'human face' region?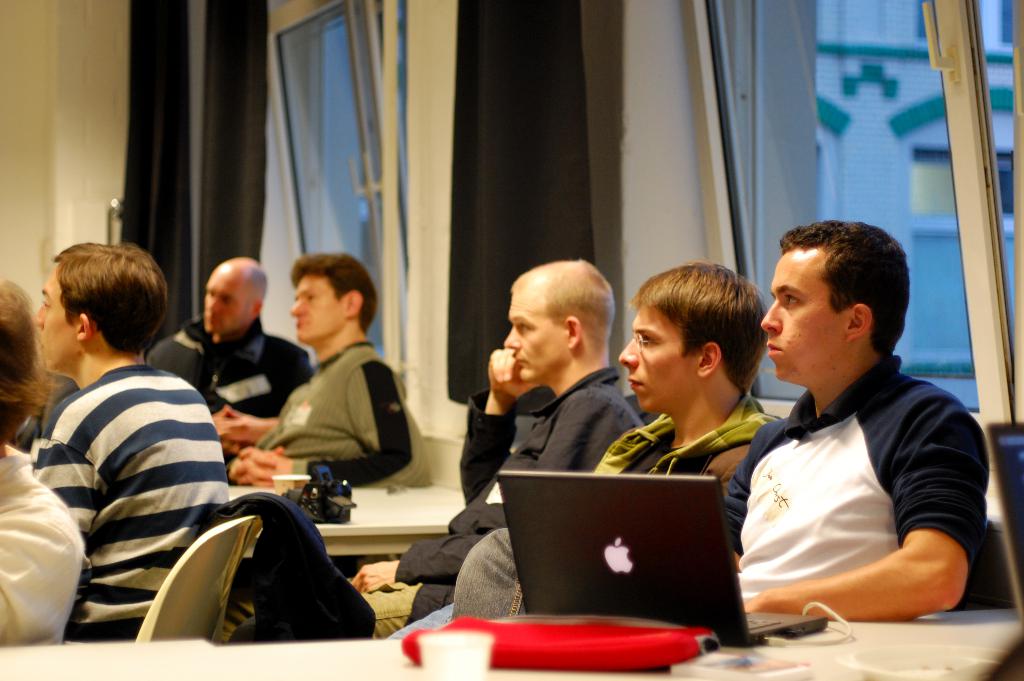
crop(289, 274, 350, 341)
